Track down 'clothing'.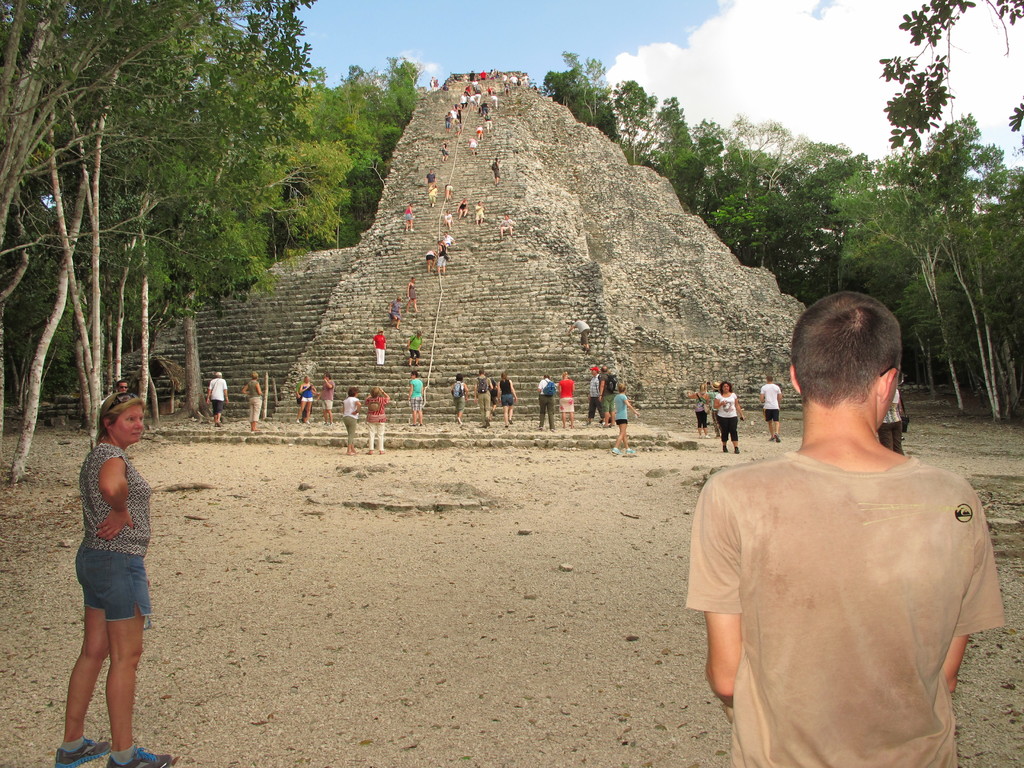
Tracked to box(497, 379, 516, 406).
